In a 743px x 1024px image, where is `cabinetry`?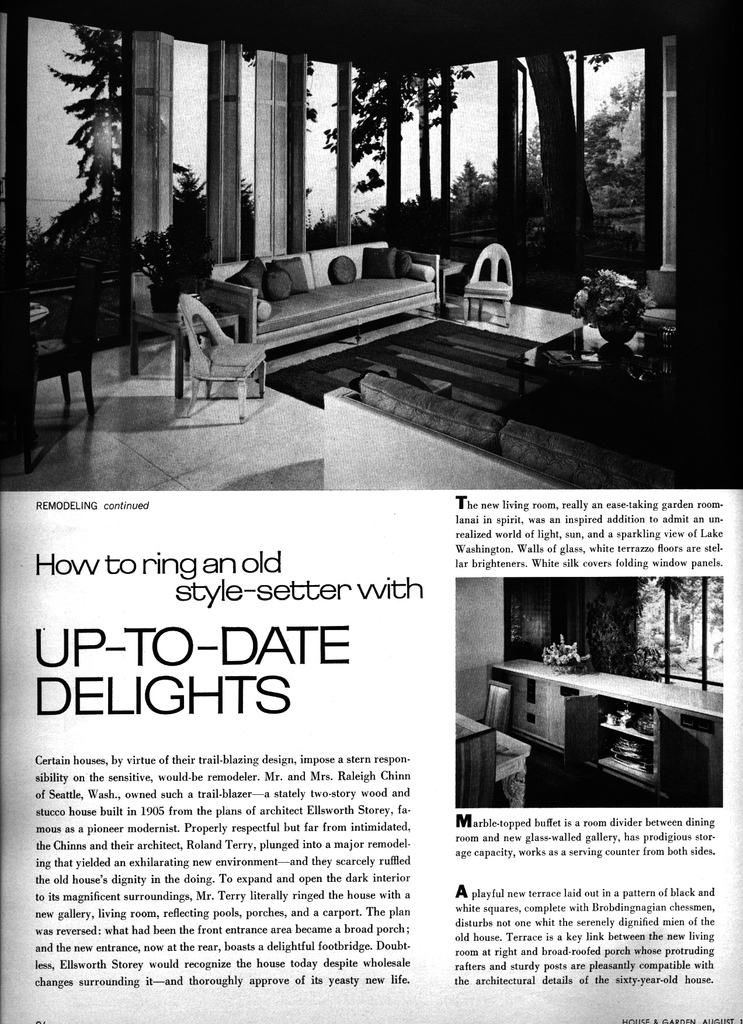
bbox=(591, 698, 661, 740).
